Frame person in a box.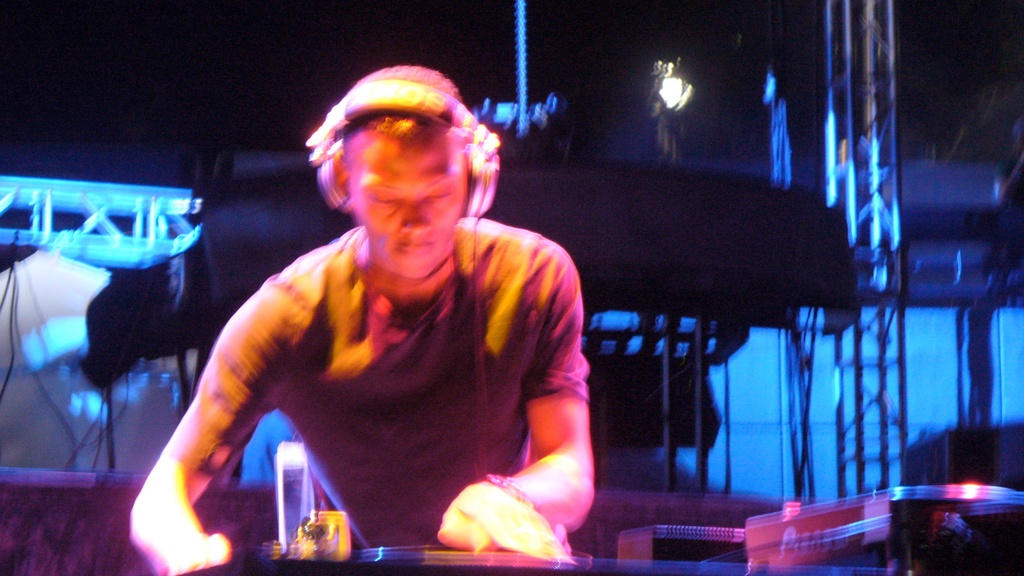
(left=130, top=61, right=604, bottom=553).
